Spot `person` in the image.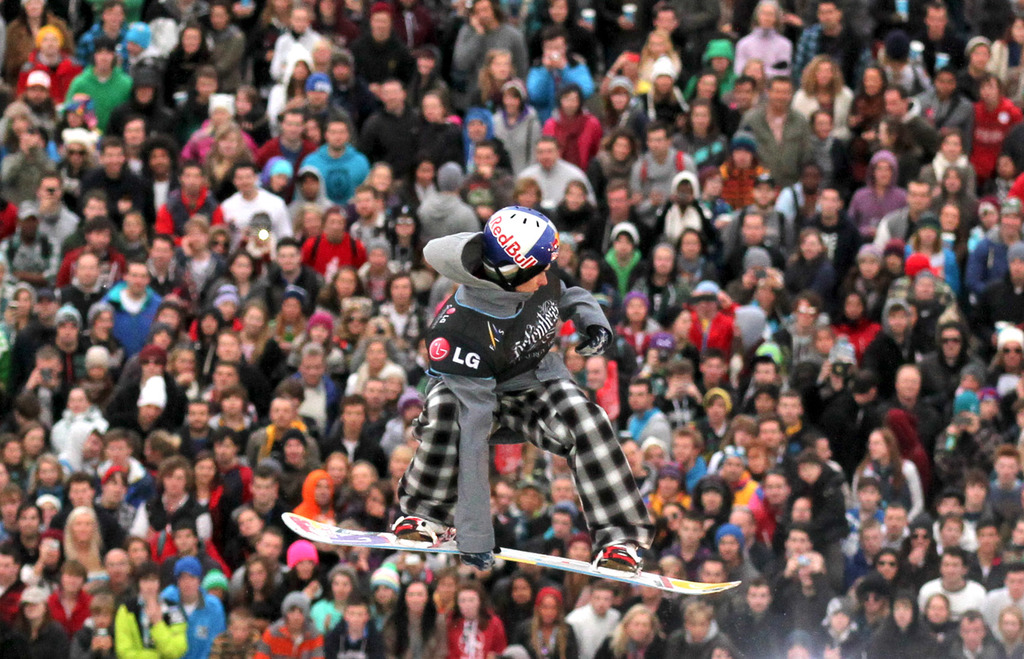
`person` found at 113 560 184 658.
